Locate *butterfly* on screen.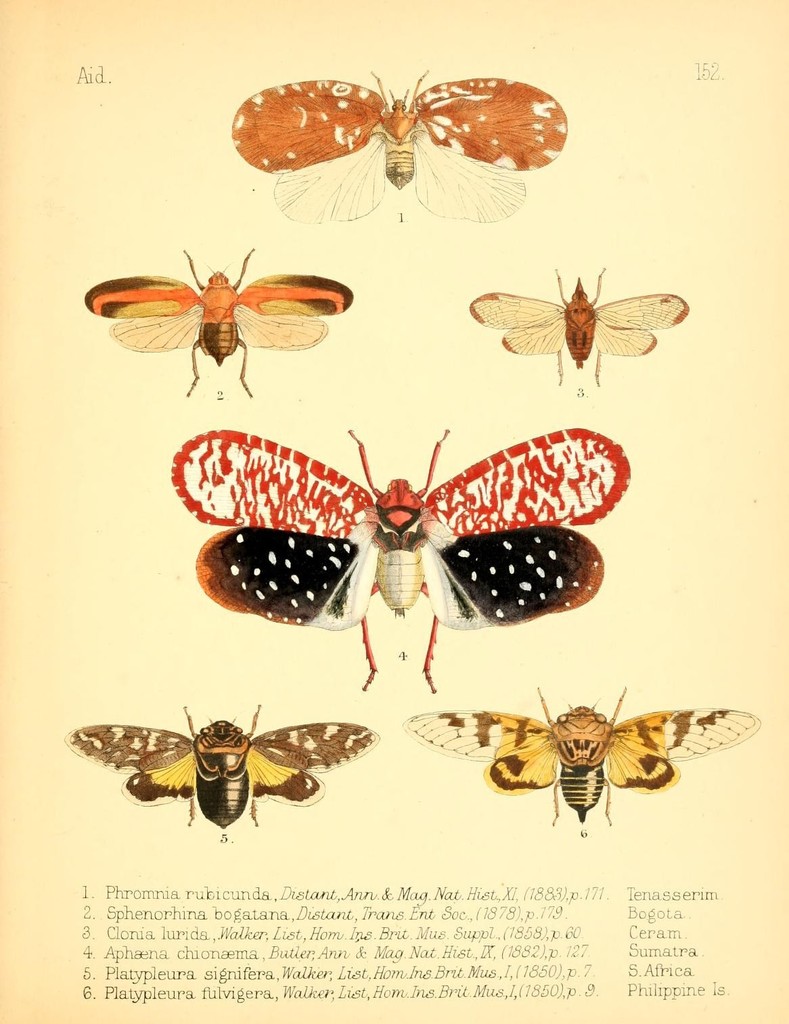
On screen at l=61, t=696, r=378, b=843.
